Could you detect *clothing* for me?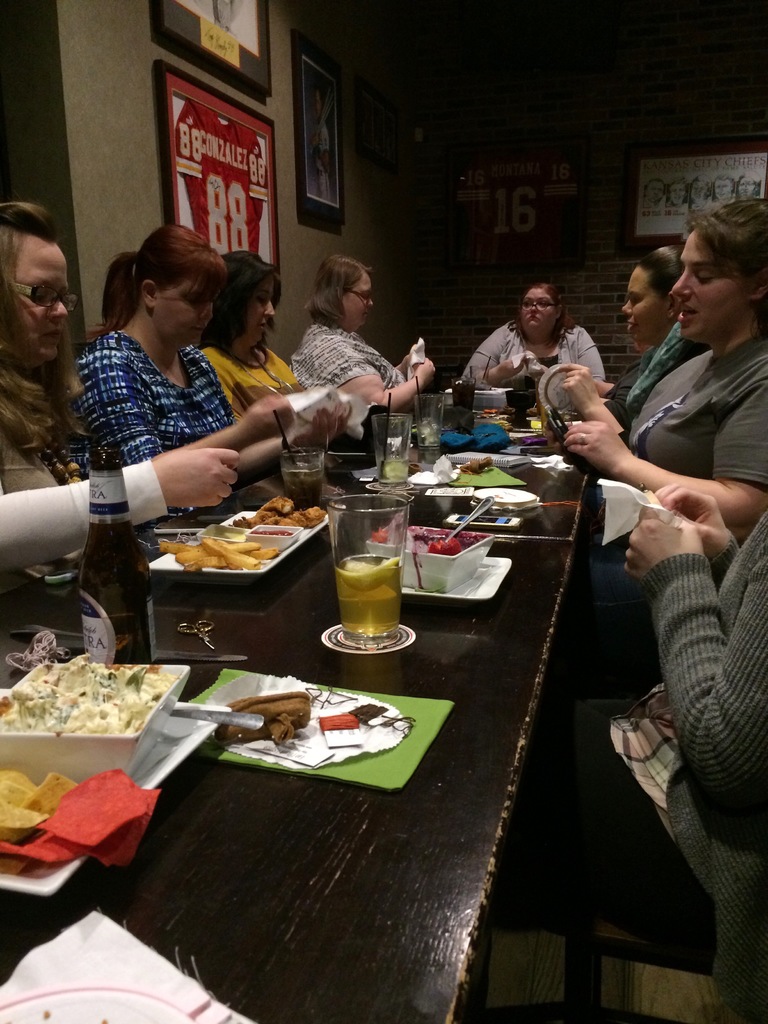
Detection result: [554,326,767,621].
